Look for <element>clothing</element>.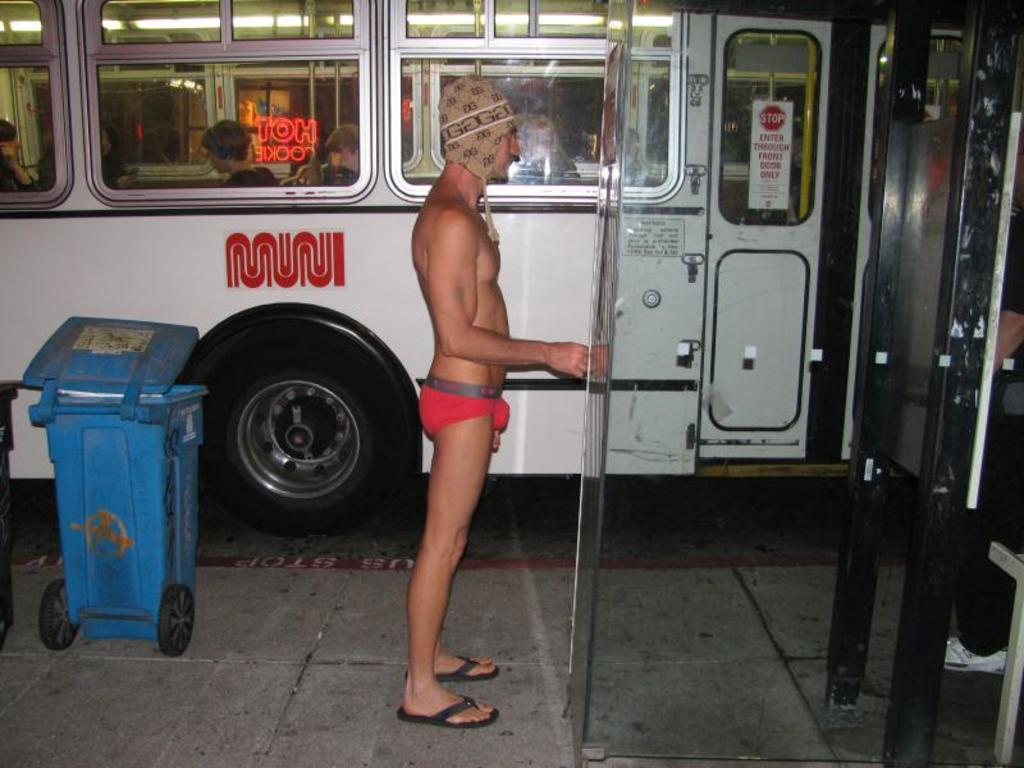
Found: [left=417, top=366, right=520, bottom=434].
